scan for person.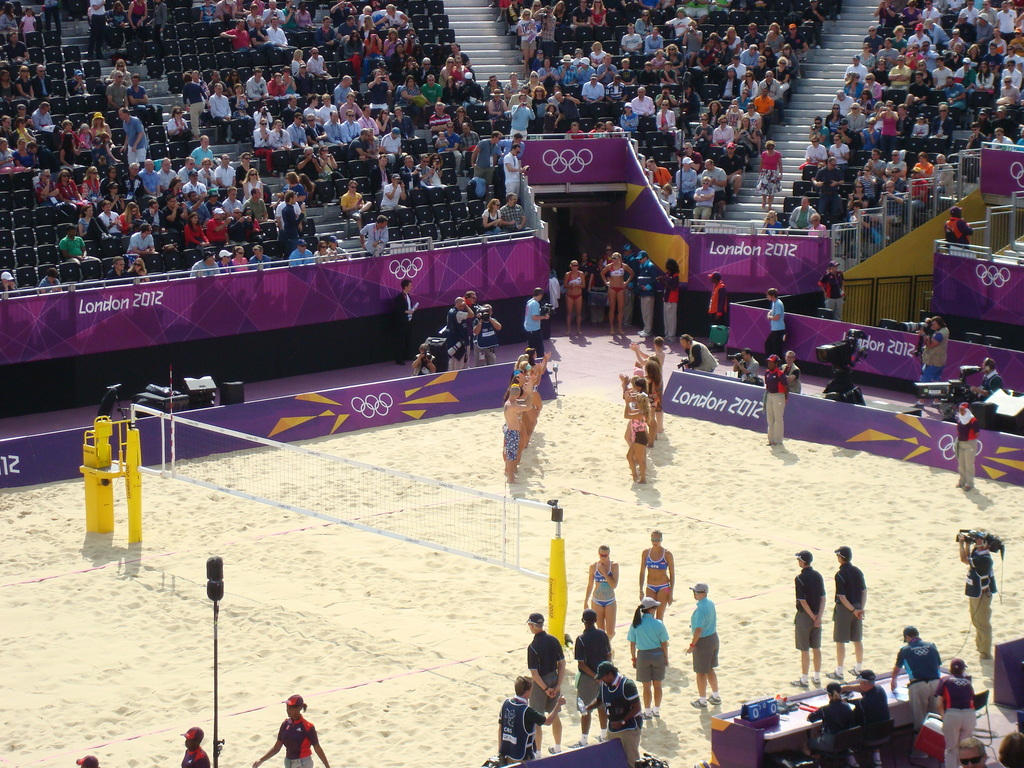
Scan result: 188,724,209,767.
